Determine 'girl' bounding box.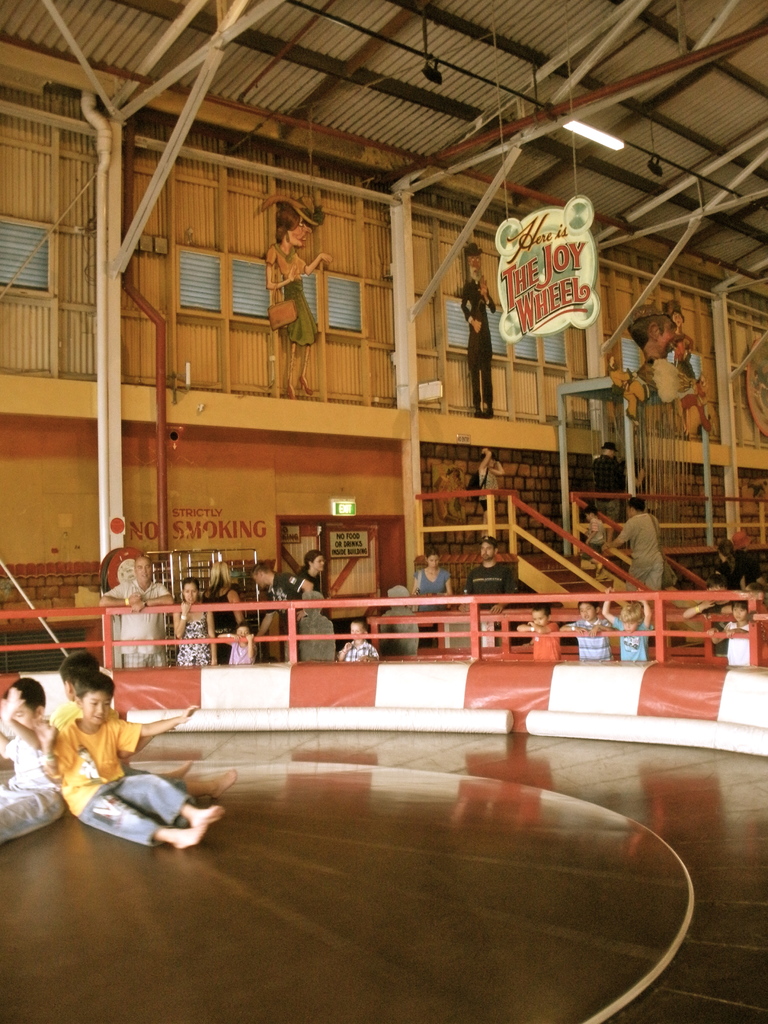
Determined: Rect(471, 449, 506, 525).
